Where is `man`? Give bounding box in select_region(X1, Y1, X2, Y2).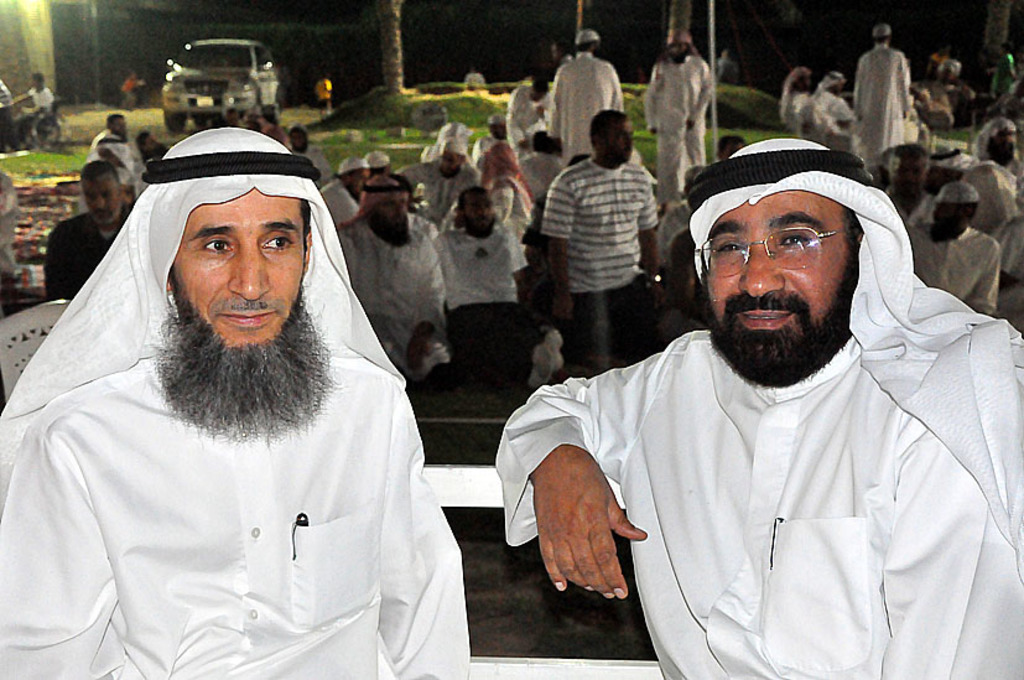
select_region(974, 97, 1023, 275).
